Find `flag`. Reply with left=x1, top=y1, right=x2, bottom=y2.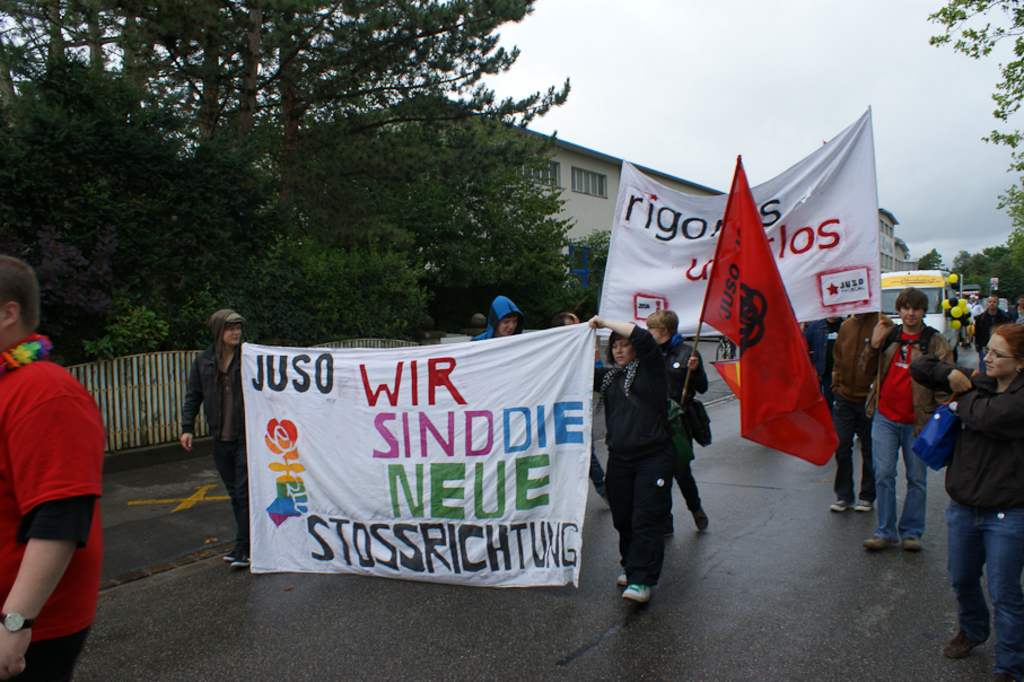
left=719, top=180, right=842, bottom=490.
